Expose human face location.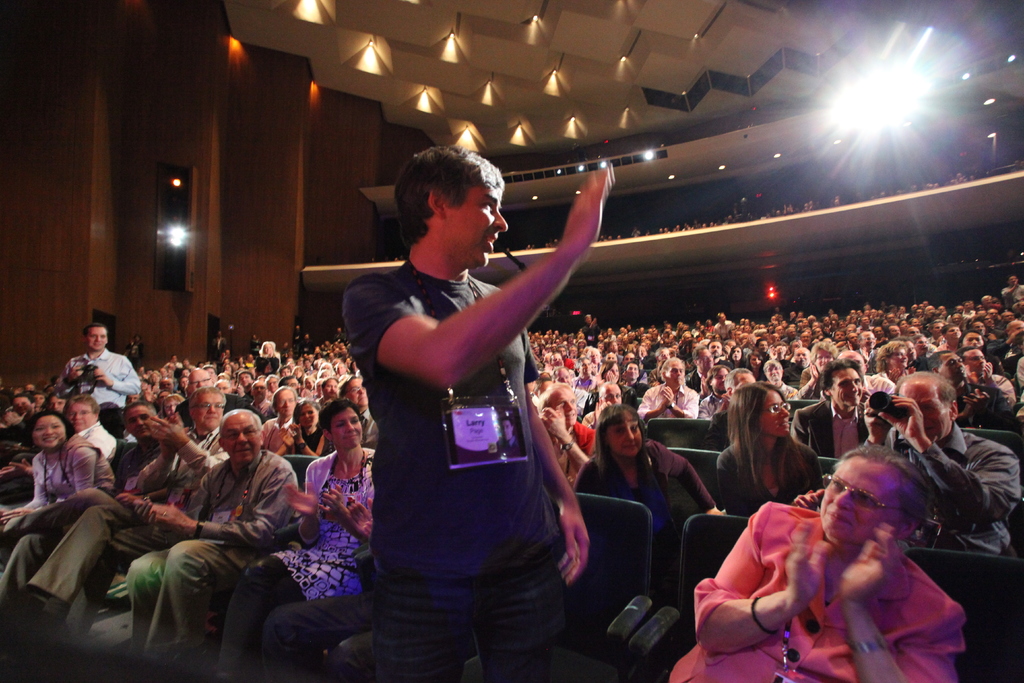
Exposed at box=[667, 361, 685, 386].
